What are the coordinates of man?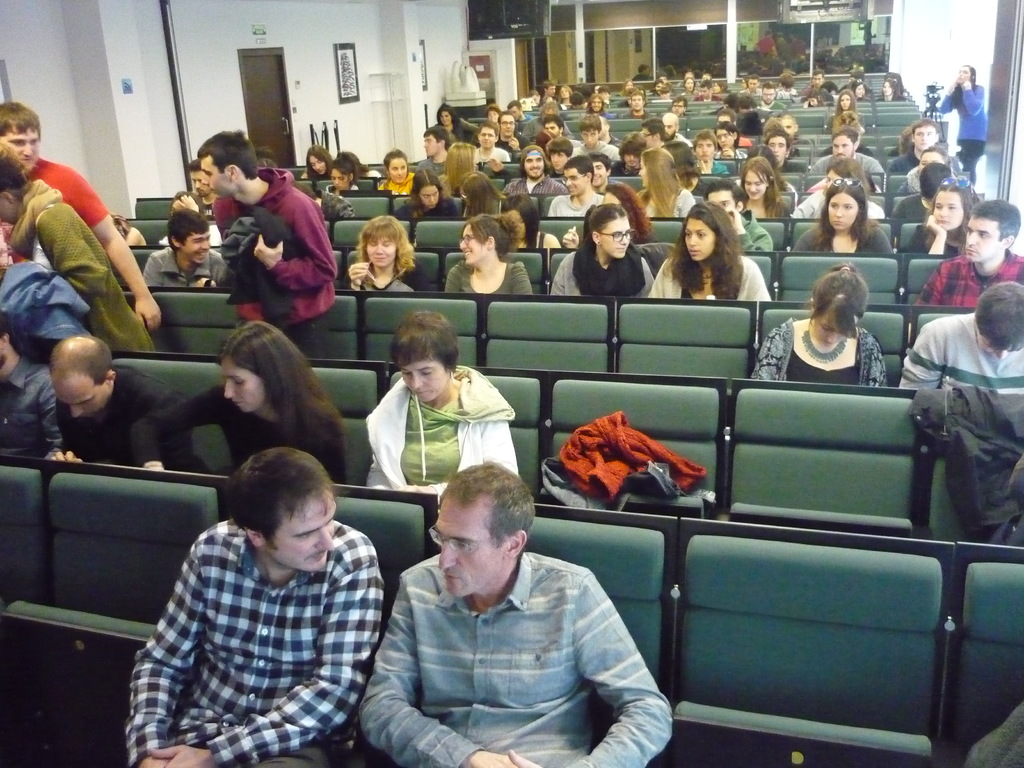
x1=489 y1=113 x2=526 y2=152.
